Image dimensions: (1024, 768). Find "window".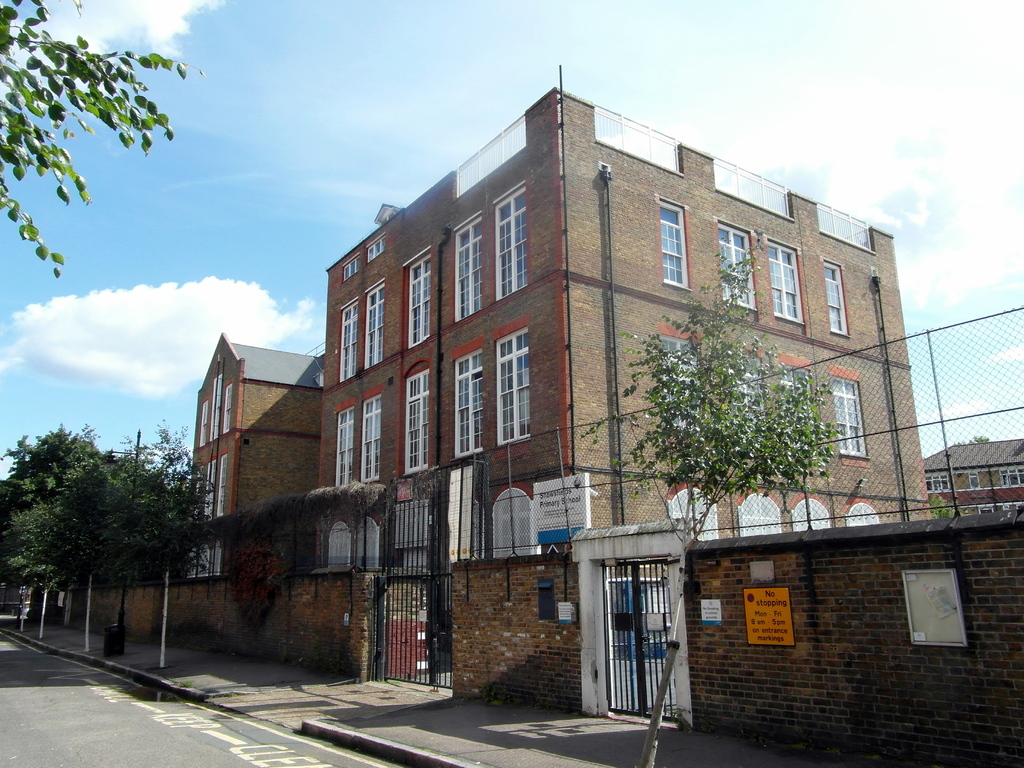
BBox(767, 233, 804, 323).
